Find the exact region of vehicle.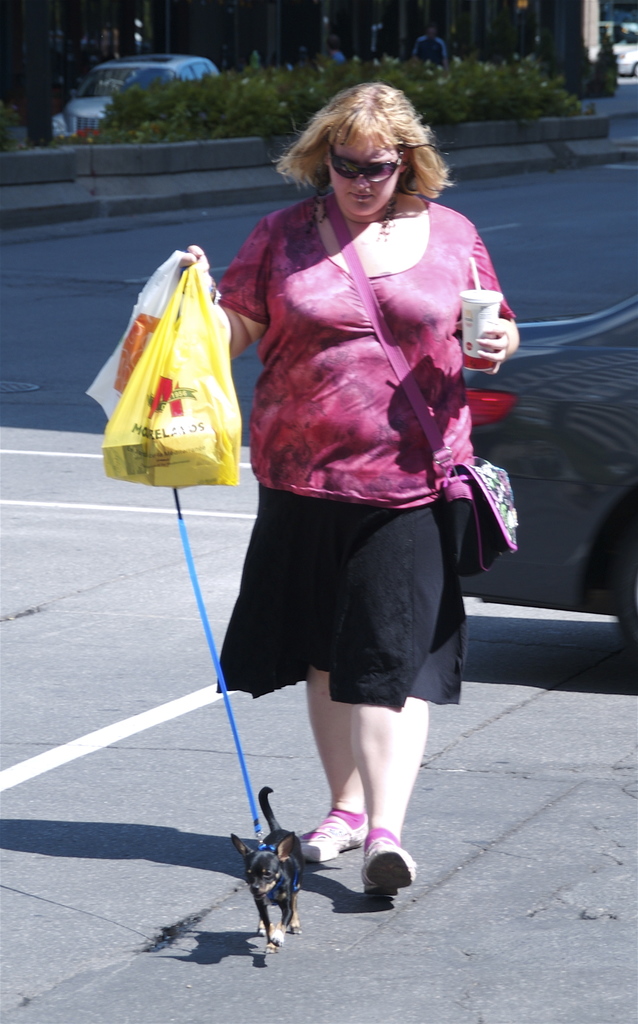
Exact region: bbox=(55, 54, 221, 140).
